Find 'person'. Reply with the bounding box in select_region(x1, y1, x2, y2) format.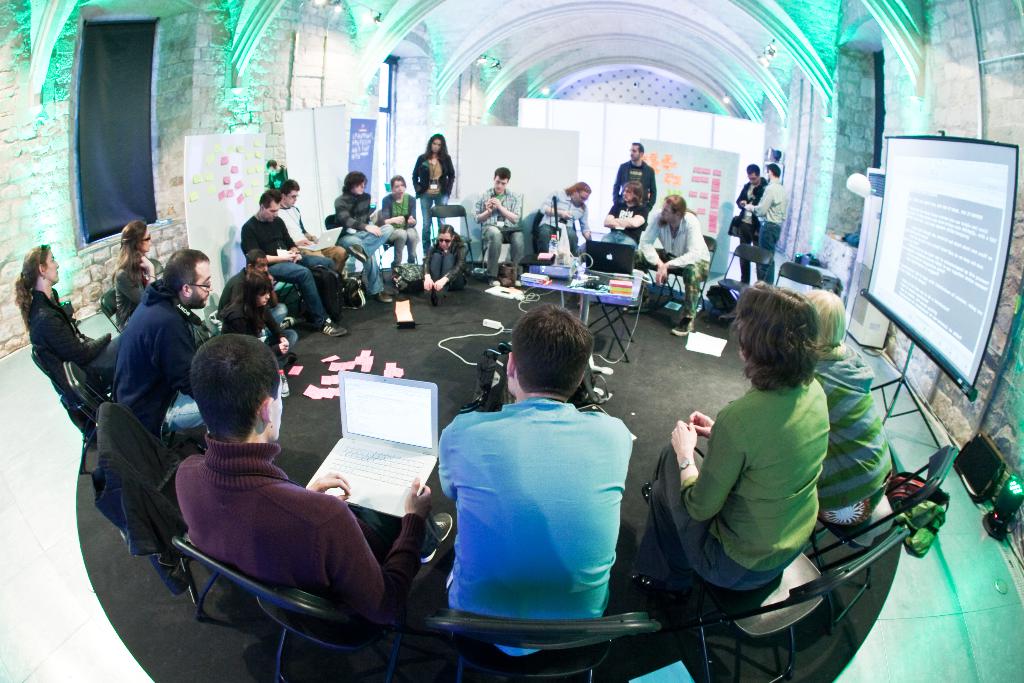
select_region(805, 285, 899, 519).
